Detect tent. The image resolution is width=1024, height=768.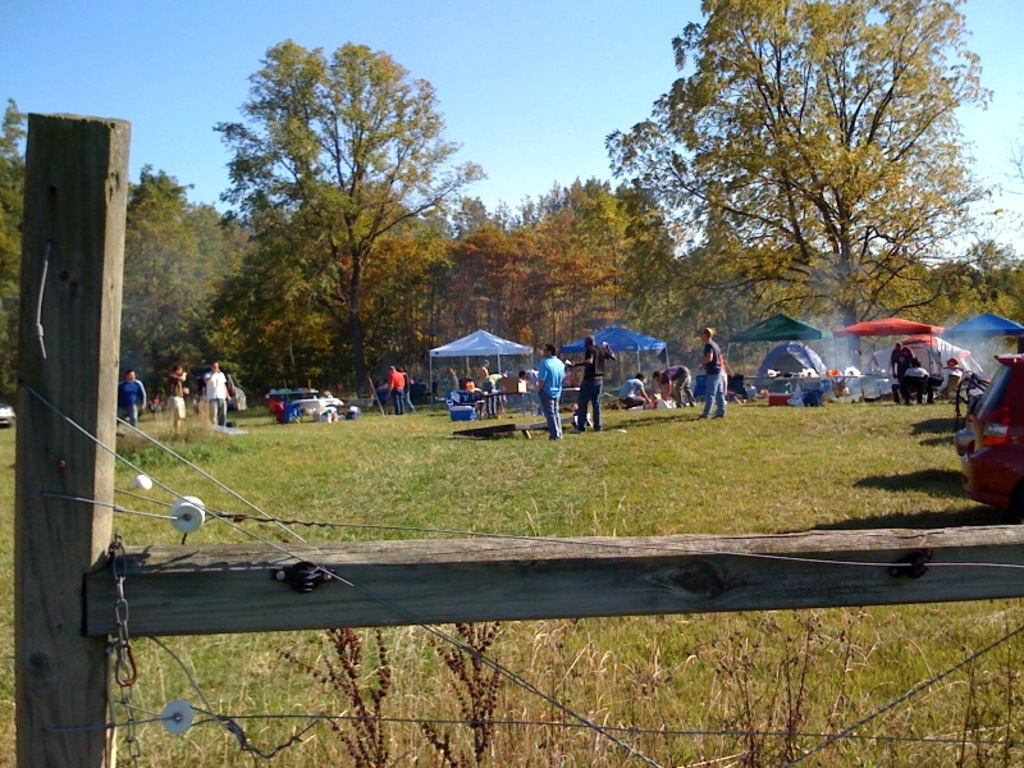
413:320:534:401.
